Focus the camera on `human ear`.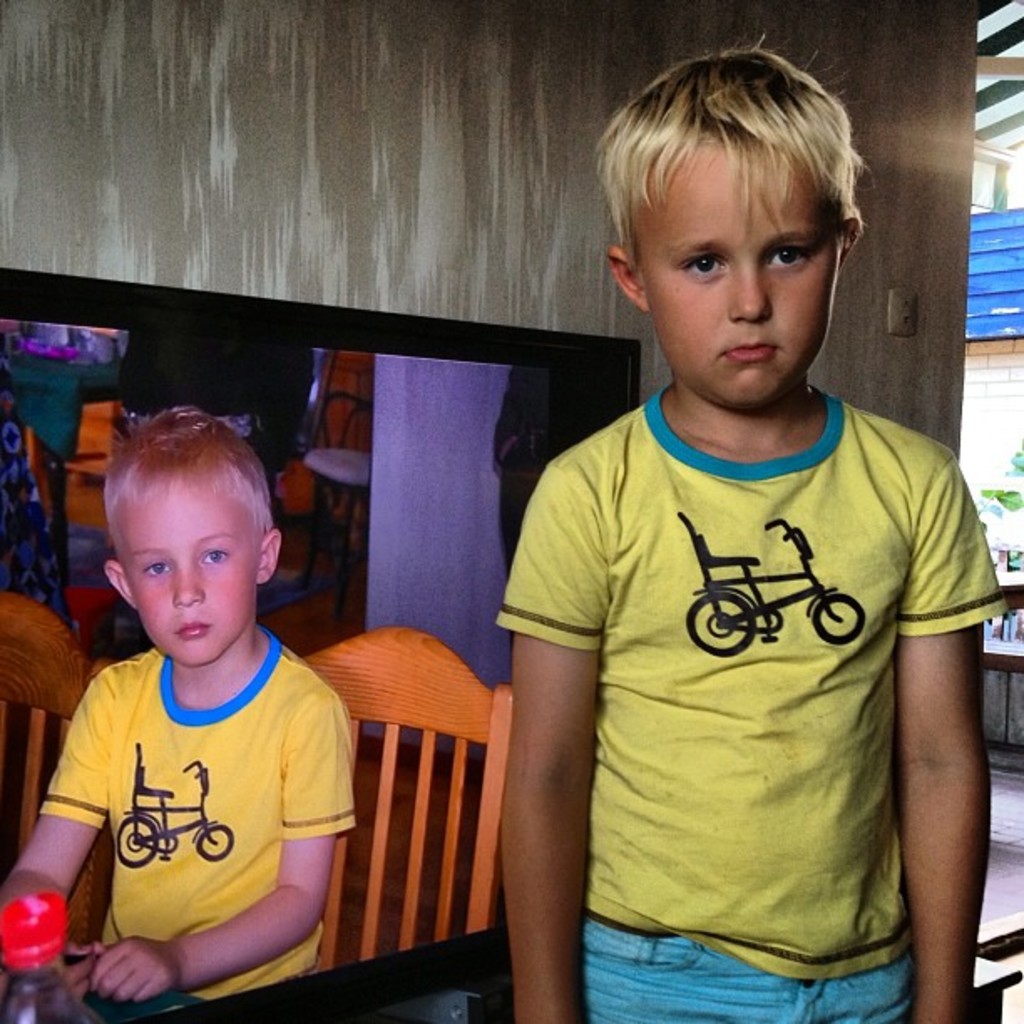
Focus region: (x1=607, y1=248, x2=649, y2=308).
